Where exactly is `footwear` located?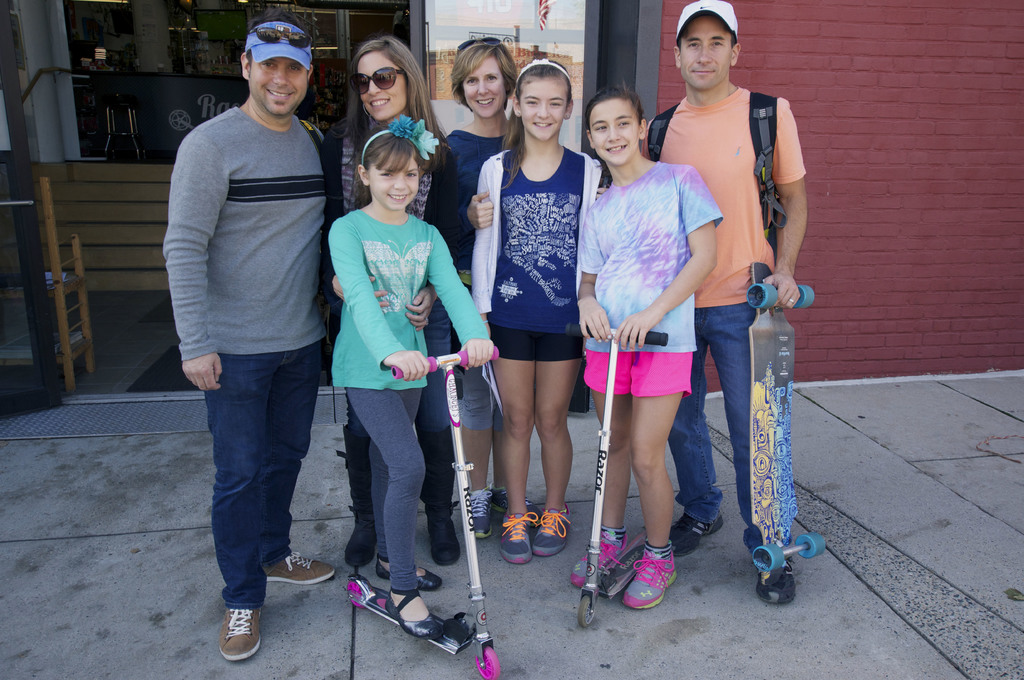
Its bounding box is (501,514,539,562).
